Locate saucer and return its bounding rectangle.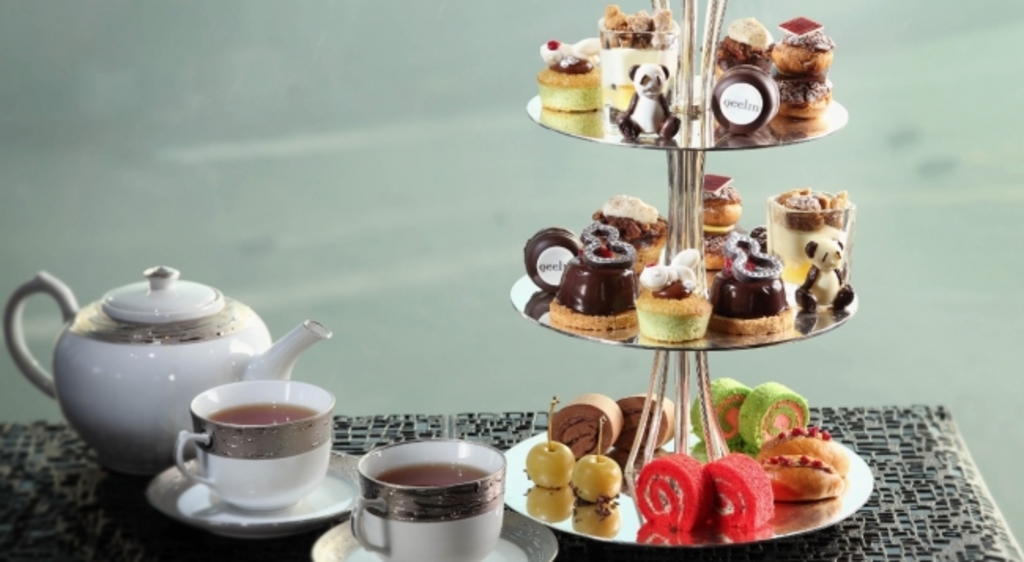
region(310, 508, 559, 560).
